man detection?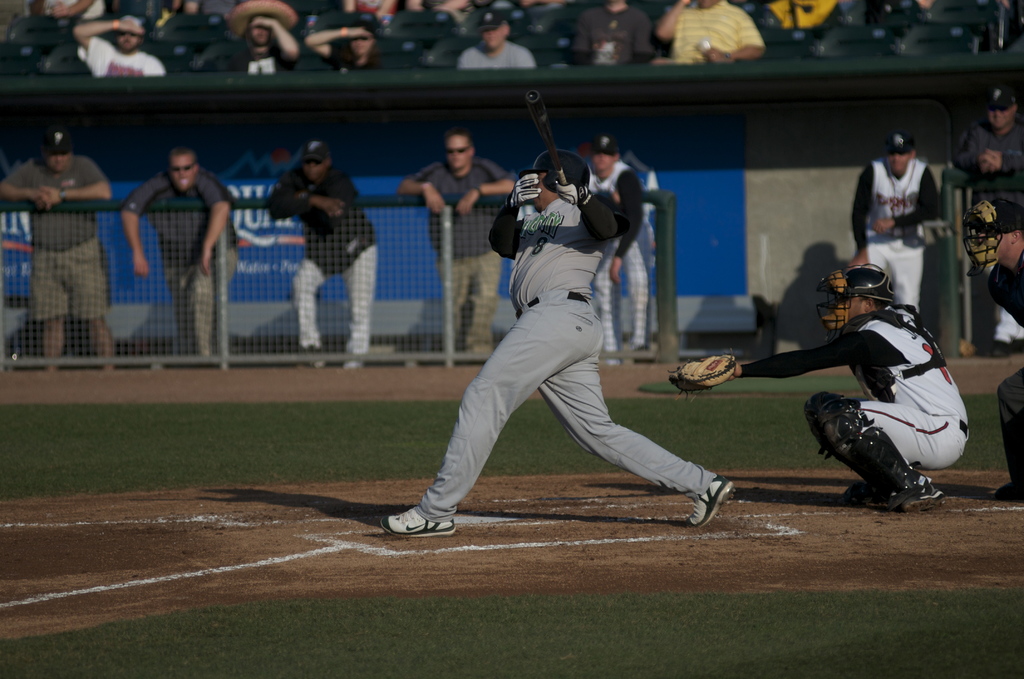
bbox=(950, 84, 1023, 356)
